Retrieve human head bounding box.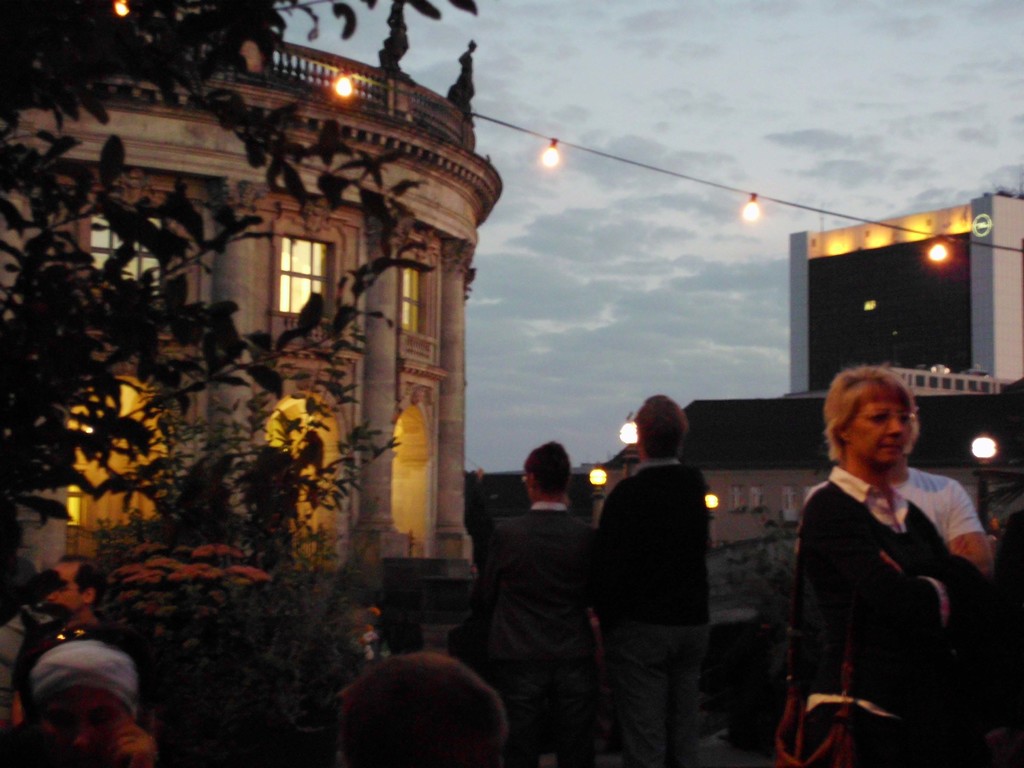
Bounding box: 337,656,508,767.
